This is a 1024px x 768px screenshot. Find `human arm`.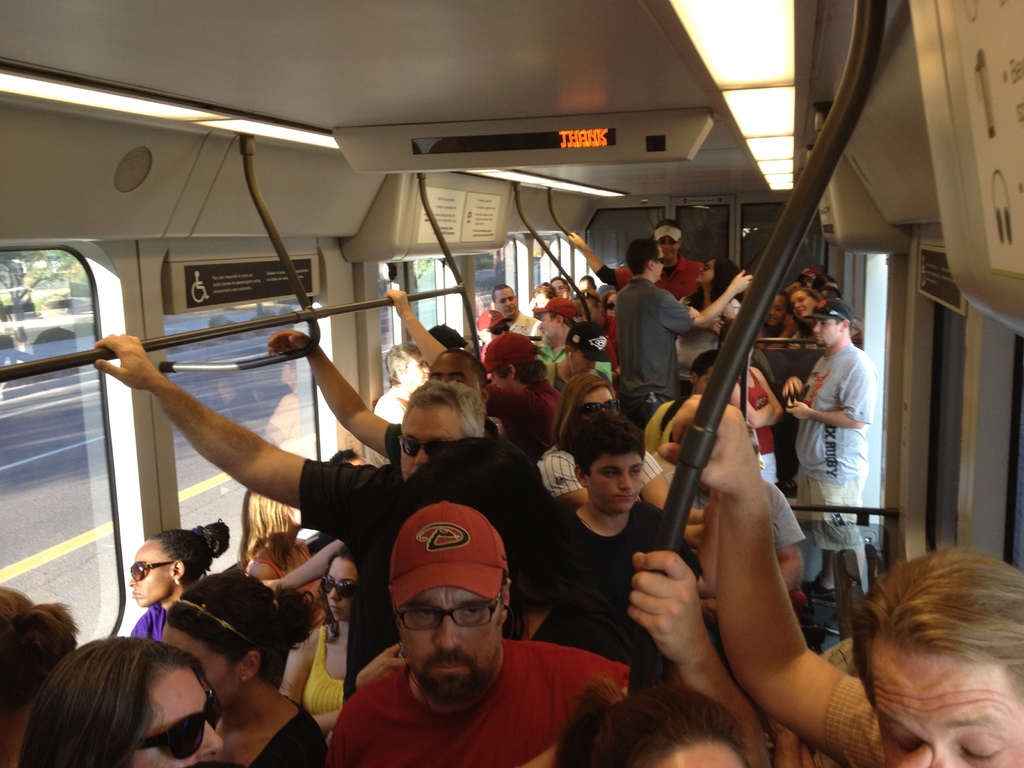
Bounding box: bbox=[124, 622, 150, 641].
